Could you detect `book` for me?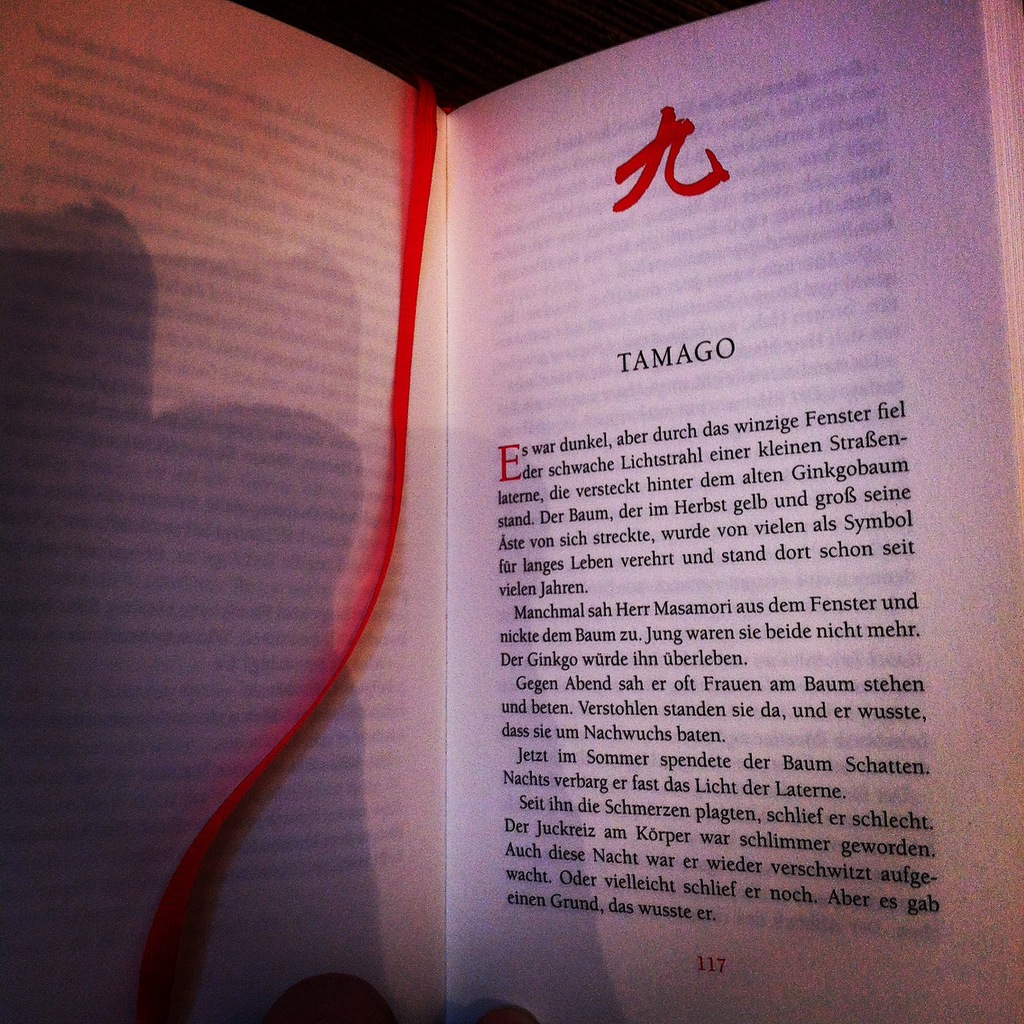
Detection result: Rect(0, 1, 1023, 1023).
